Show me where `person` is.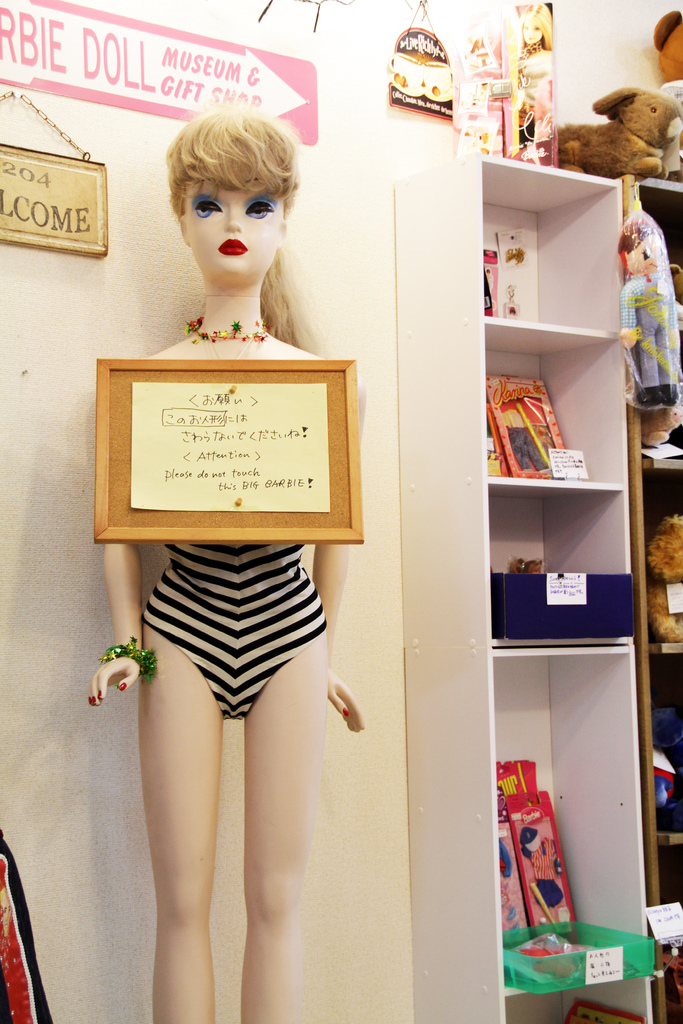
`person` is at <bbox>90, 109, 363, 1023</bbox>.
